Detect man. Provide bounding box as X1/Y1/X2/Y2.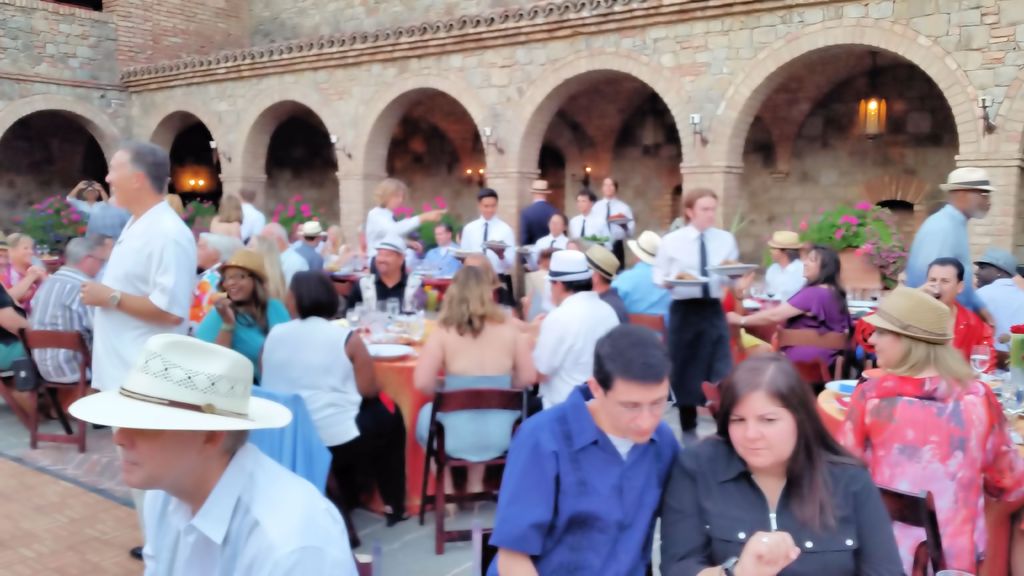
585/169/643/266.
